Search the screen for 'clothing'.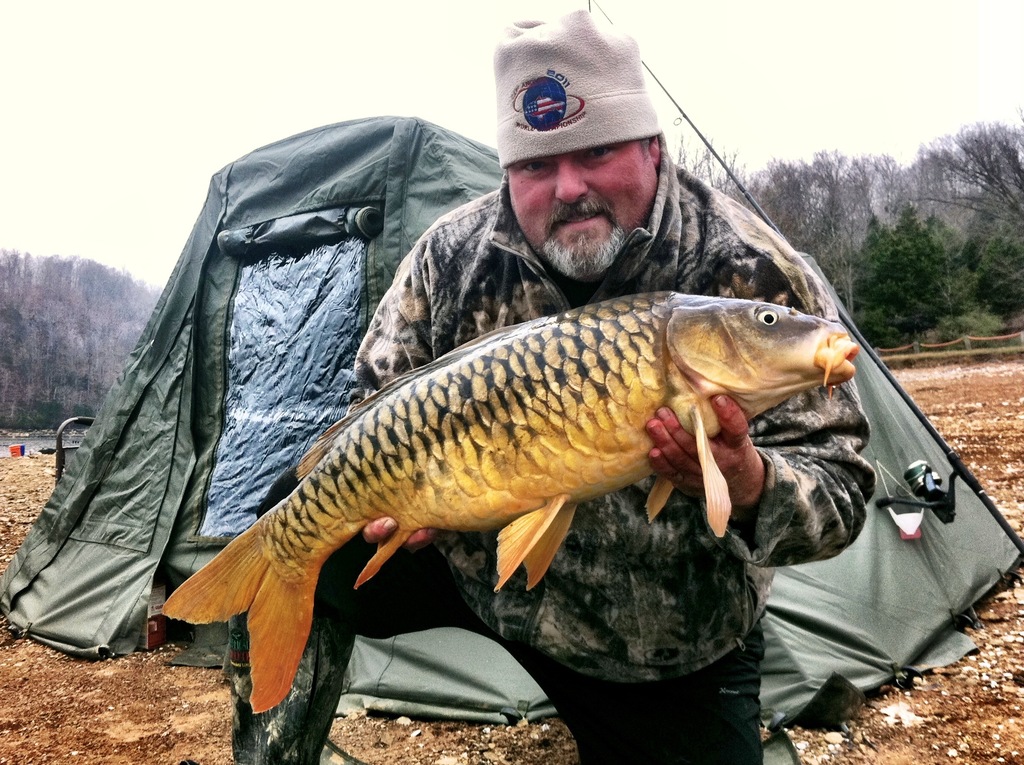
Found at box(227, 134, 879, 764).
